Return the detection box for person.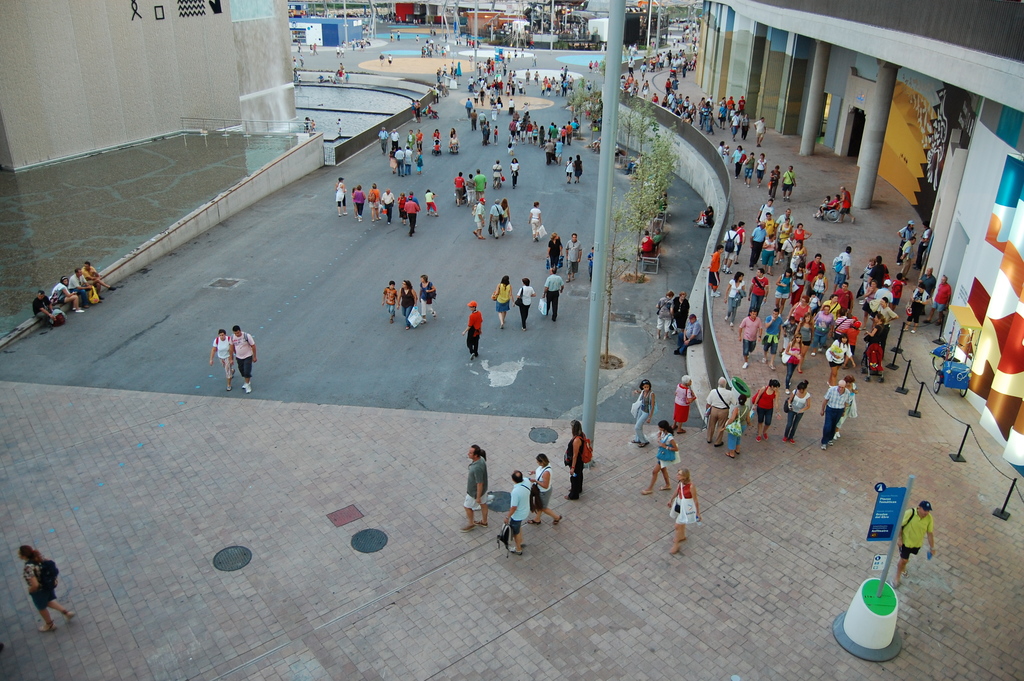
crop(426, 189, 441, 219).
